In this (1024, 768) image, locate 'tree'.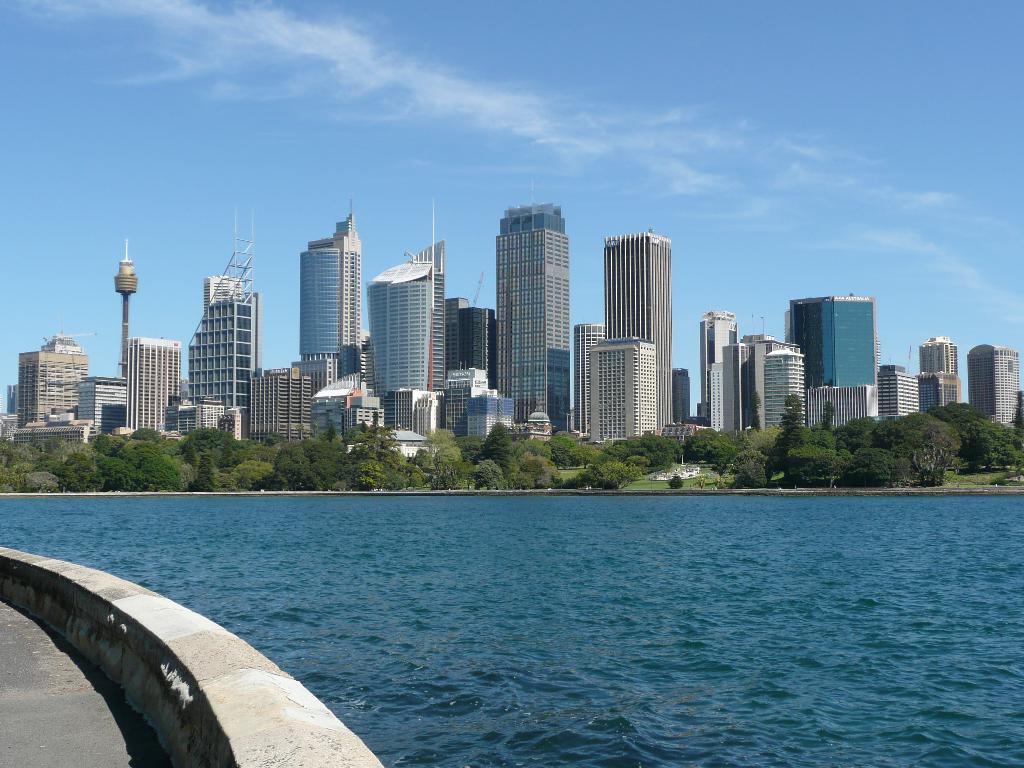
Bounding box: [x1=4, y1=441, x2=41, y2=492].
